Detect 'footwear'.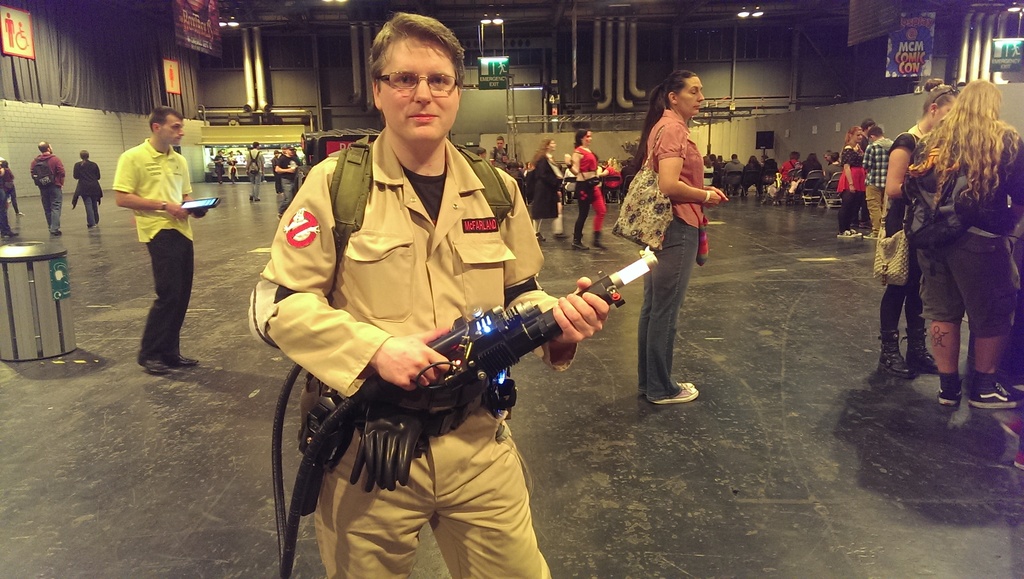
Detected at locate(837, 231, 852, 236).
